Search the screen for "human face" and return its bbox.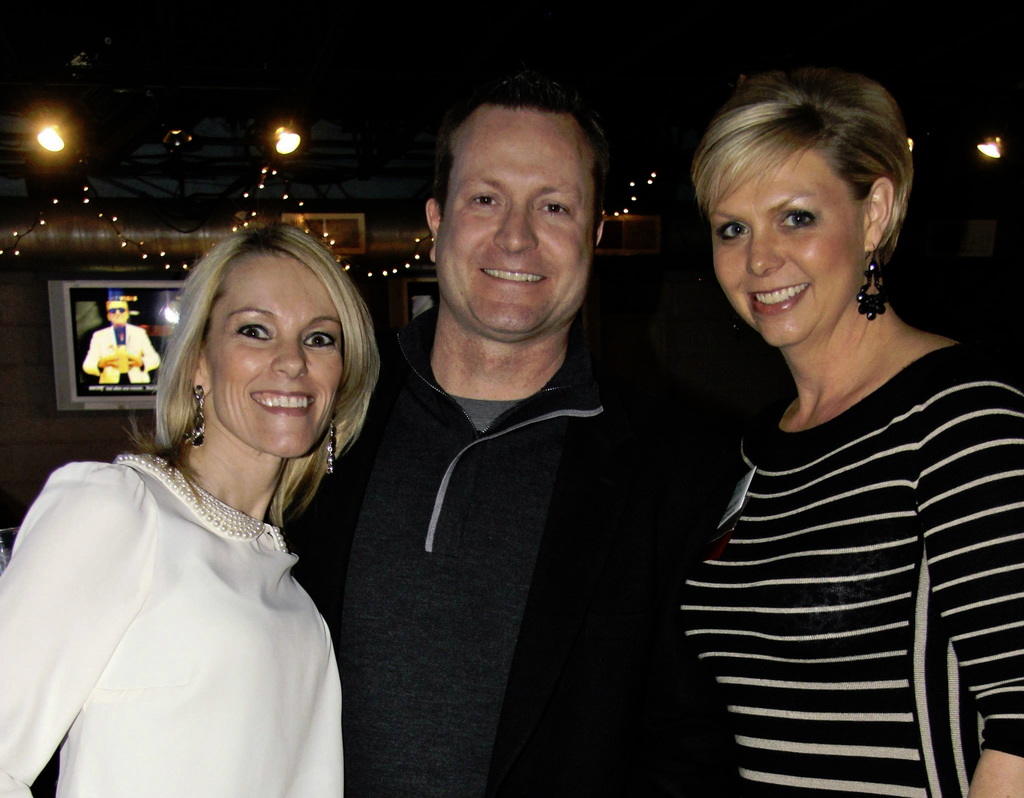
Found: (left=429, top=105, right=597, bottom=341).
